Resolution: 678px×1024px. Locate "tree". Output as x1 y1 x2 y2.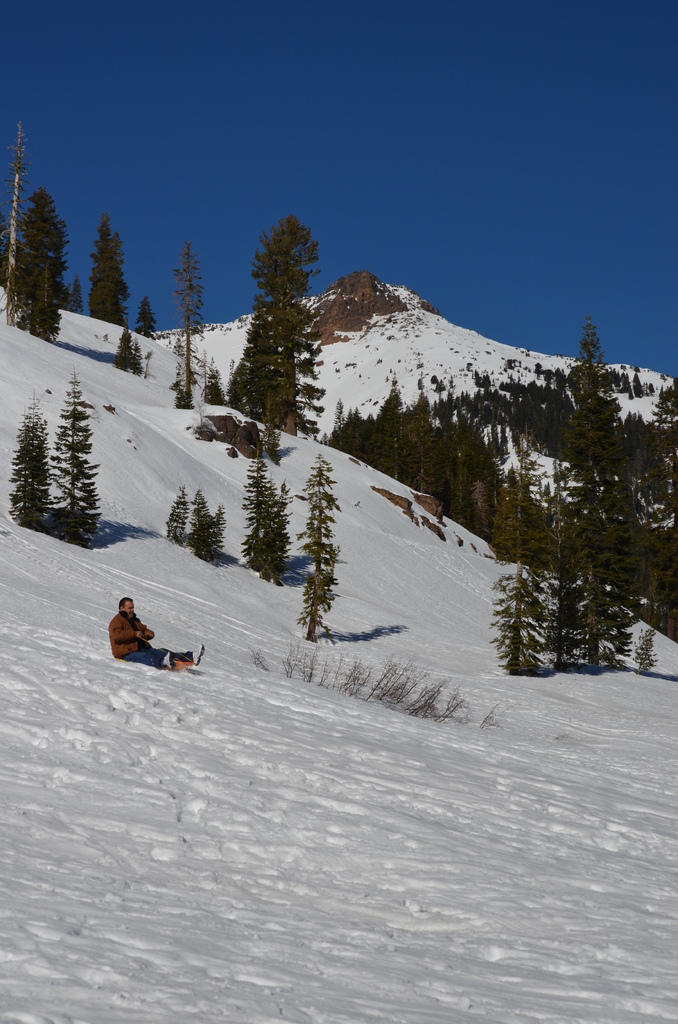
248 212 321 443.
